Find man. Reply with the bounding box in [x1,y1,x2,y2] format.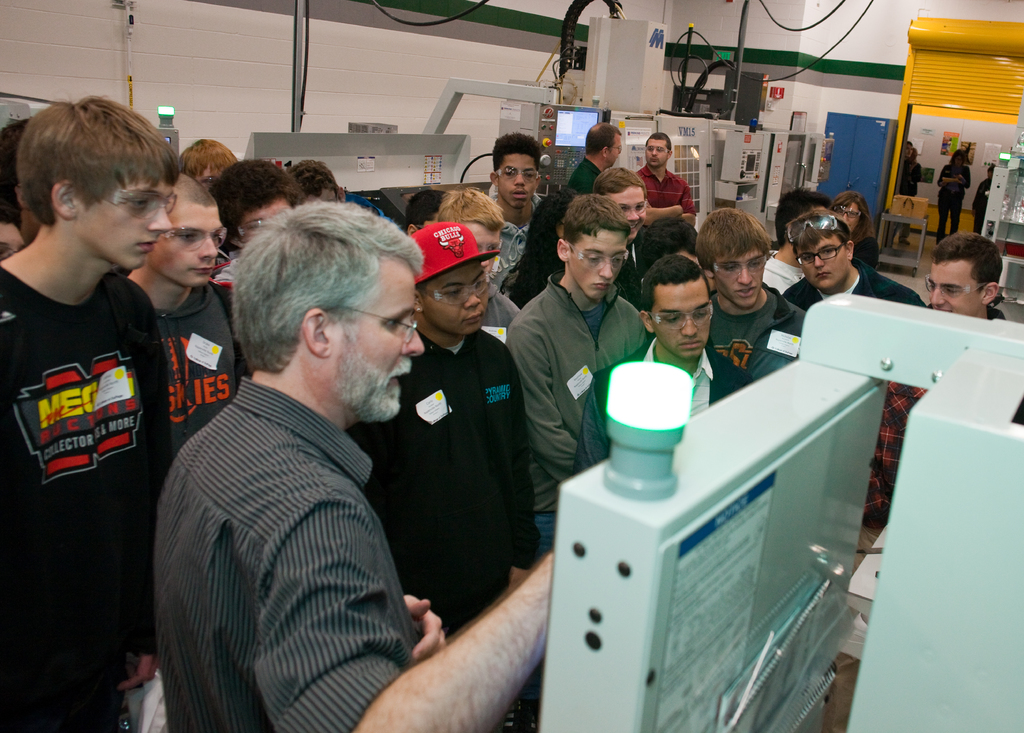
[179,136,239,197].
